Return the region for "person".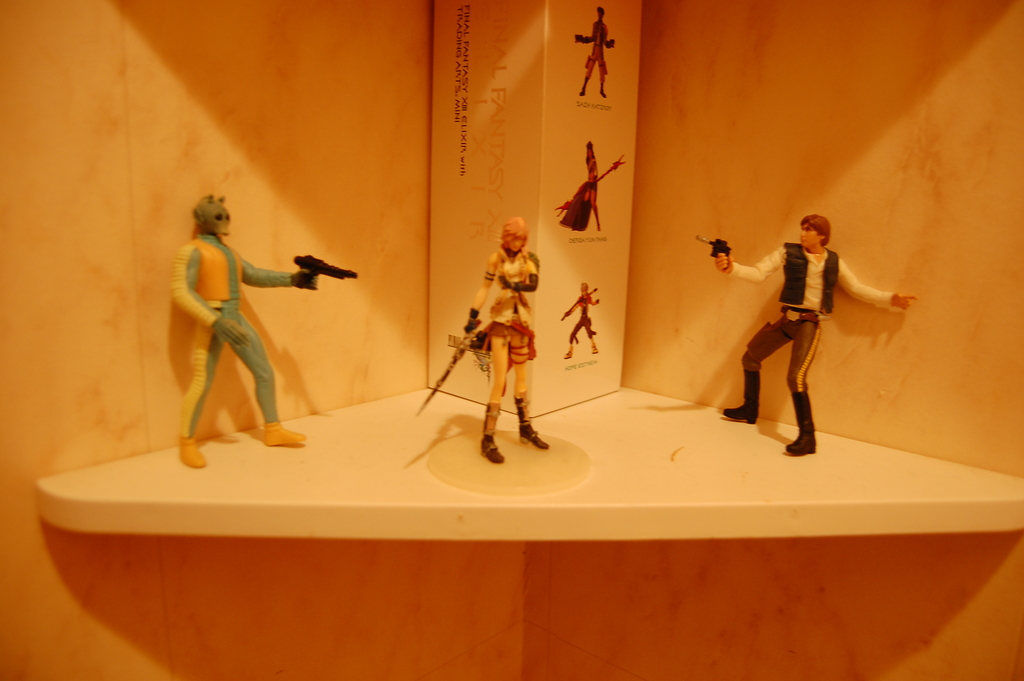
{"left": 573, "top": 3, "right": 618, "bottom": 101}.
